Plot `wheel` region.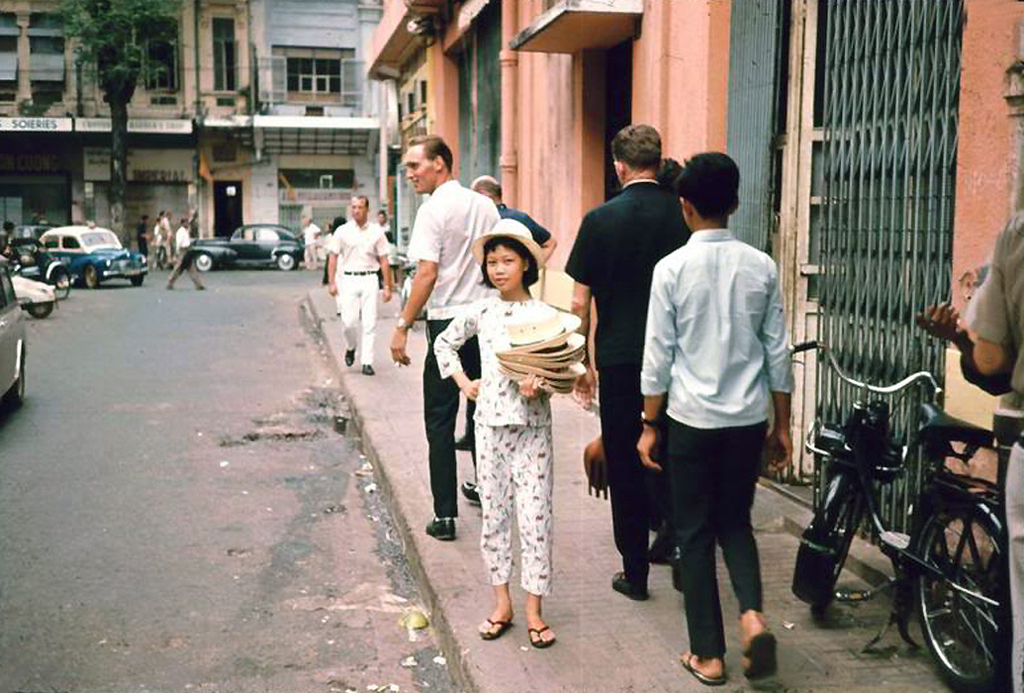
Plotted at region(192, 251, 211, 273).
